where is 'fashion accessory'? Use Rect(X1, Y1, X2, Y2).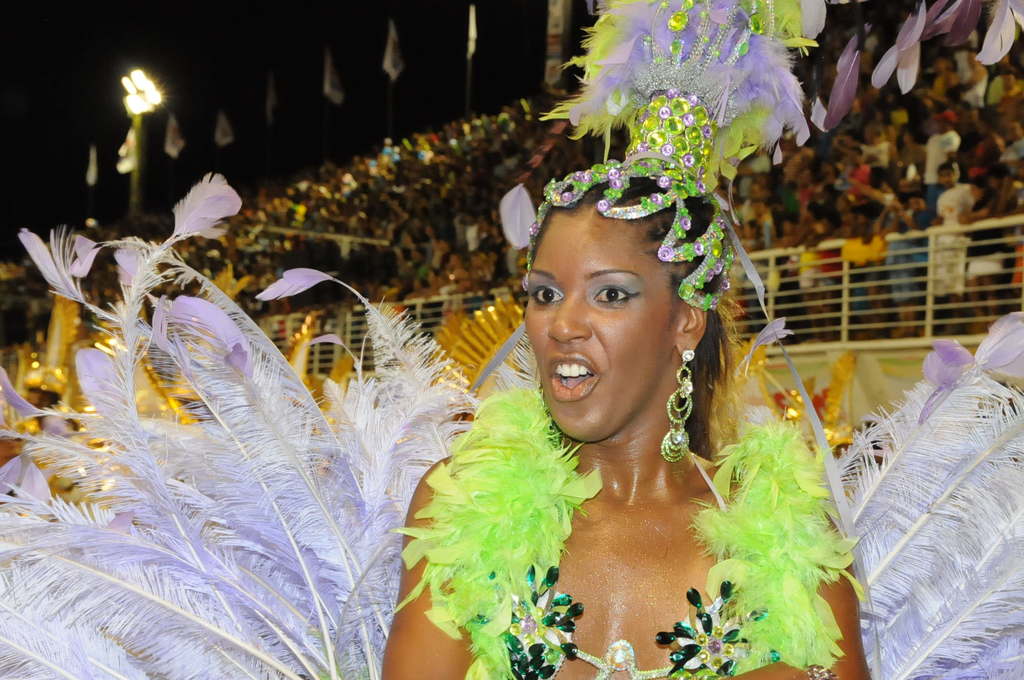
Rect(0, 172, 1023, 679).
